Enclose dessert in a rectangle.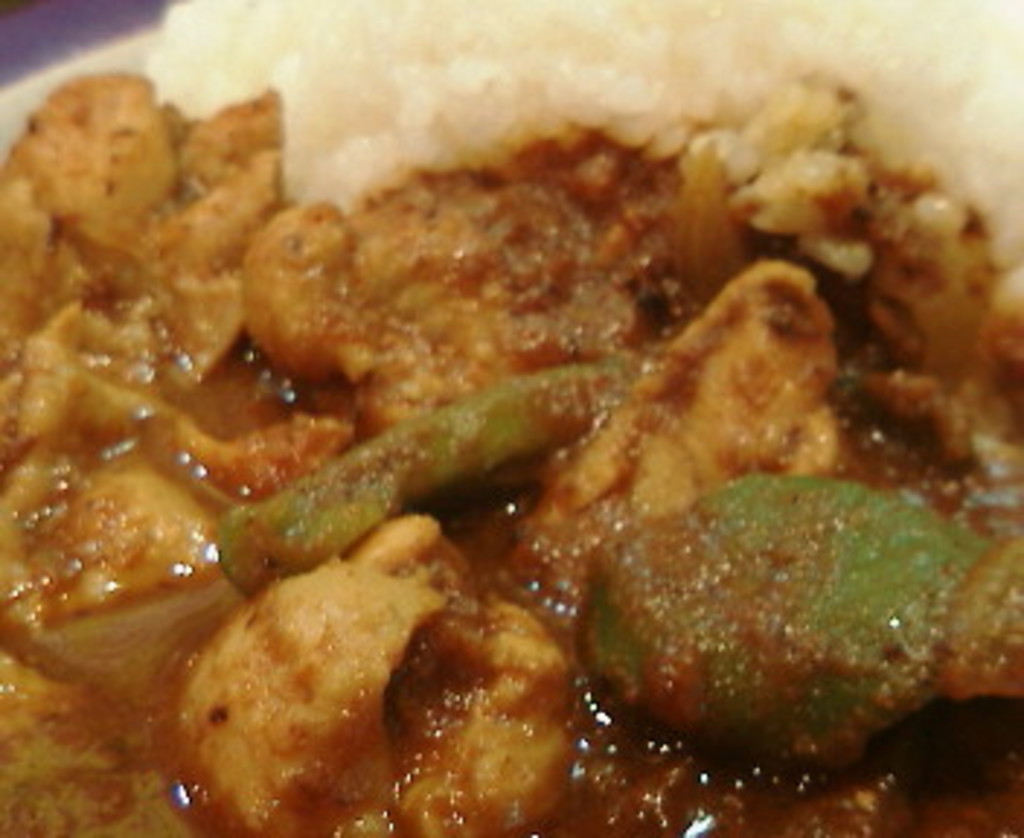
select_region(116, 512, 489, 837).
